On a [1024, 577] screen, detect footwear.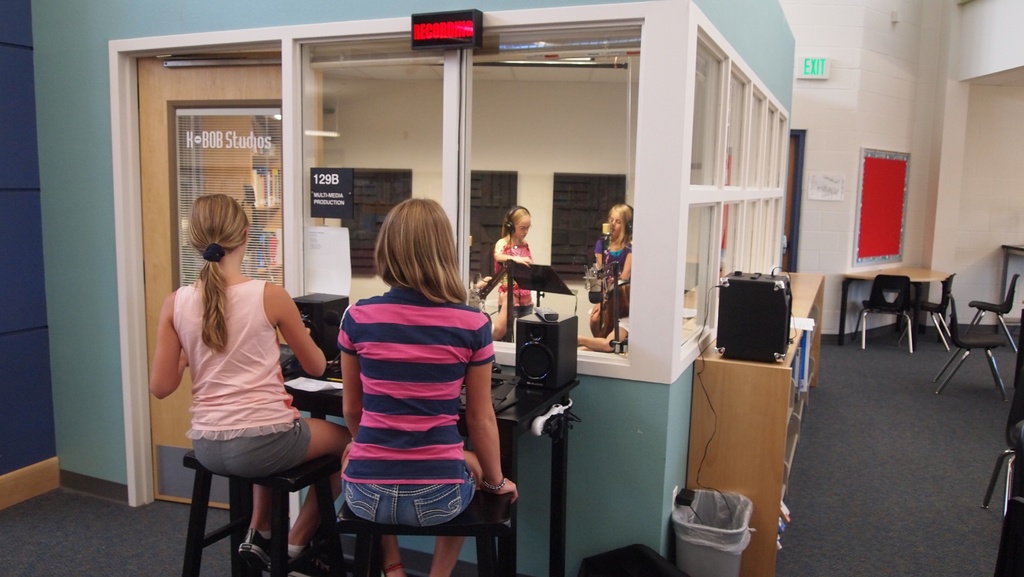
<bbox>232, 530, 273, 573</bbox>.
